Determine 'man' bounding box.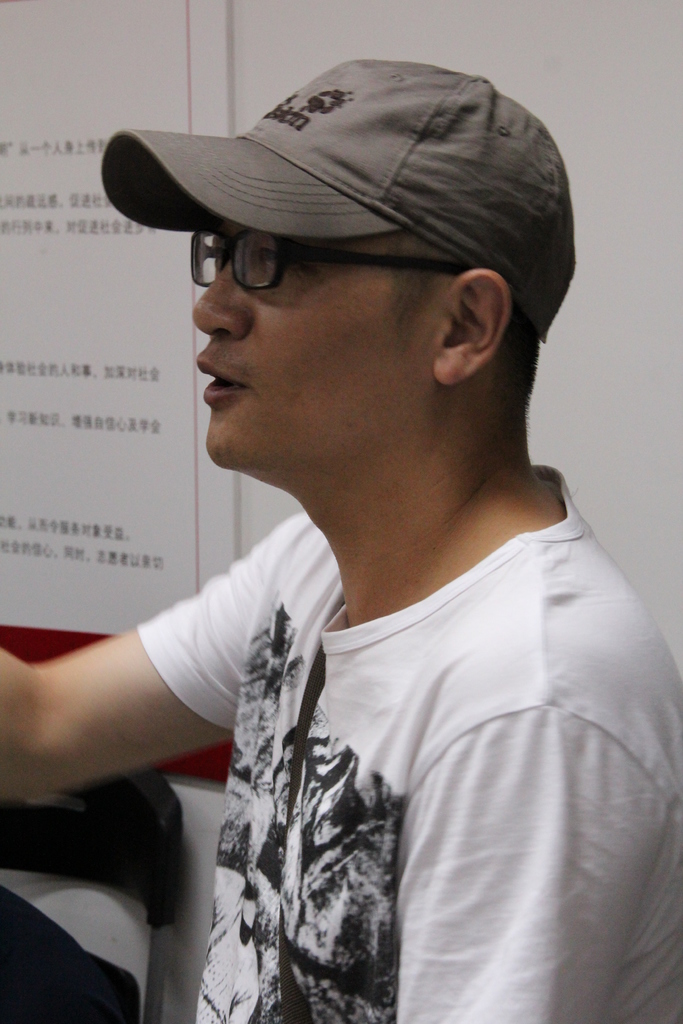
Determined: 69/44/670/1023.
